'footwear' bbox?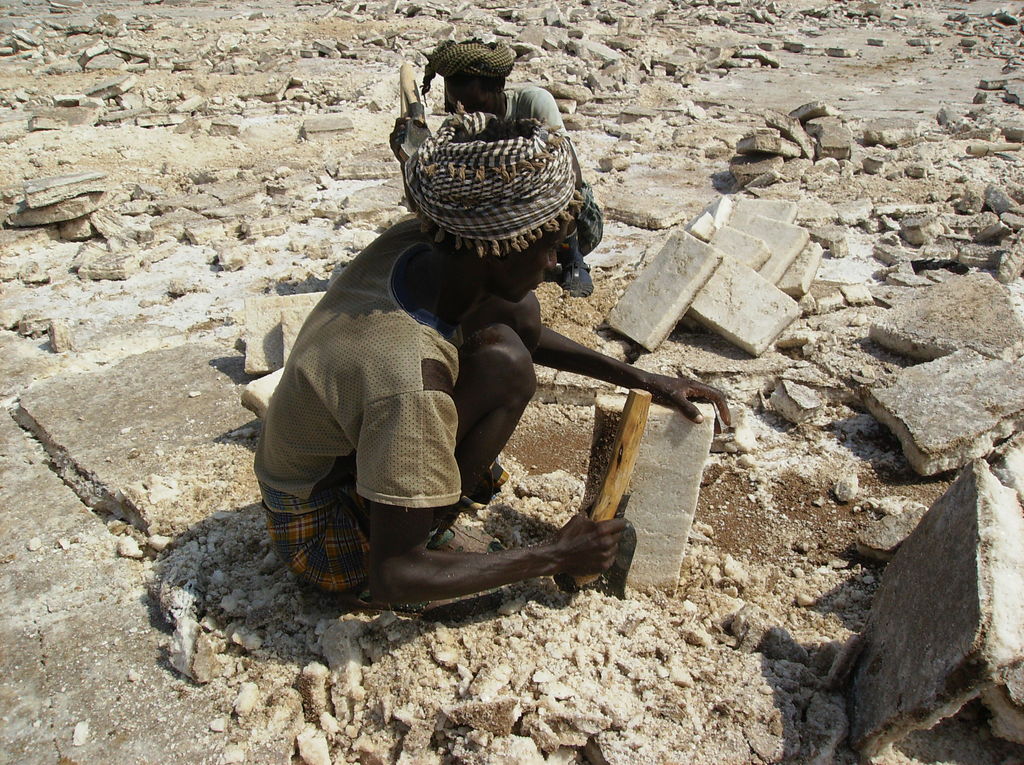
pyautogui.locateOnScreen(348, 592, 500, 627)
